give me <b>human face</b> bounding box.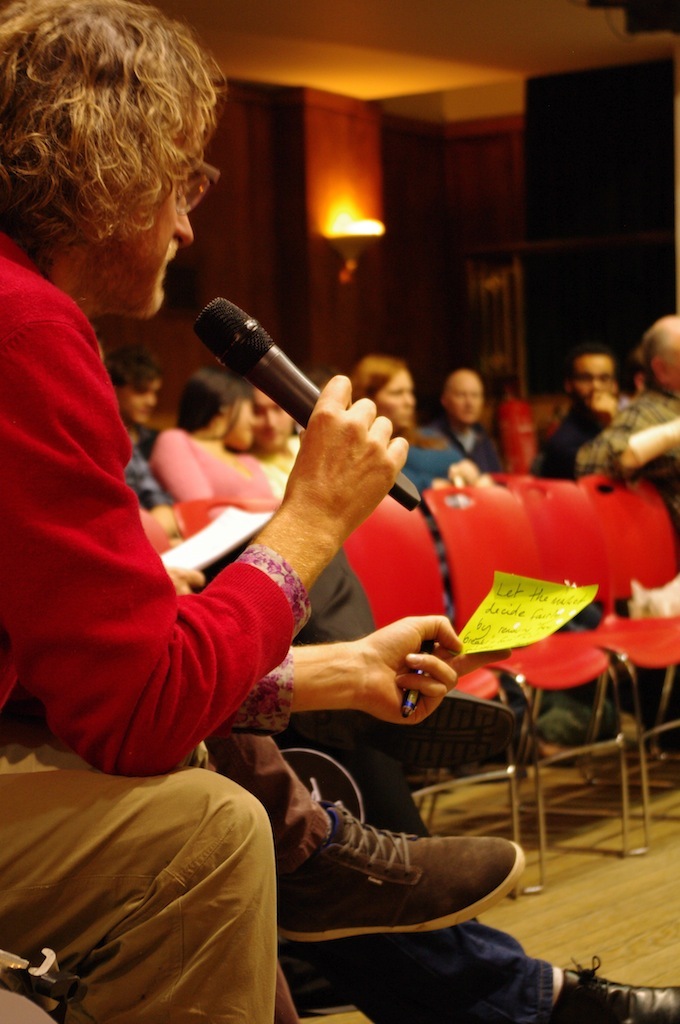
[left=257, top=390, right=305, bottom=450].
